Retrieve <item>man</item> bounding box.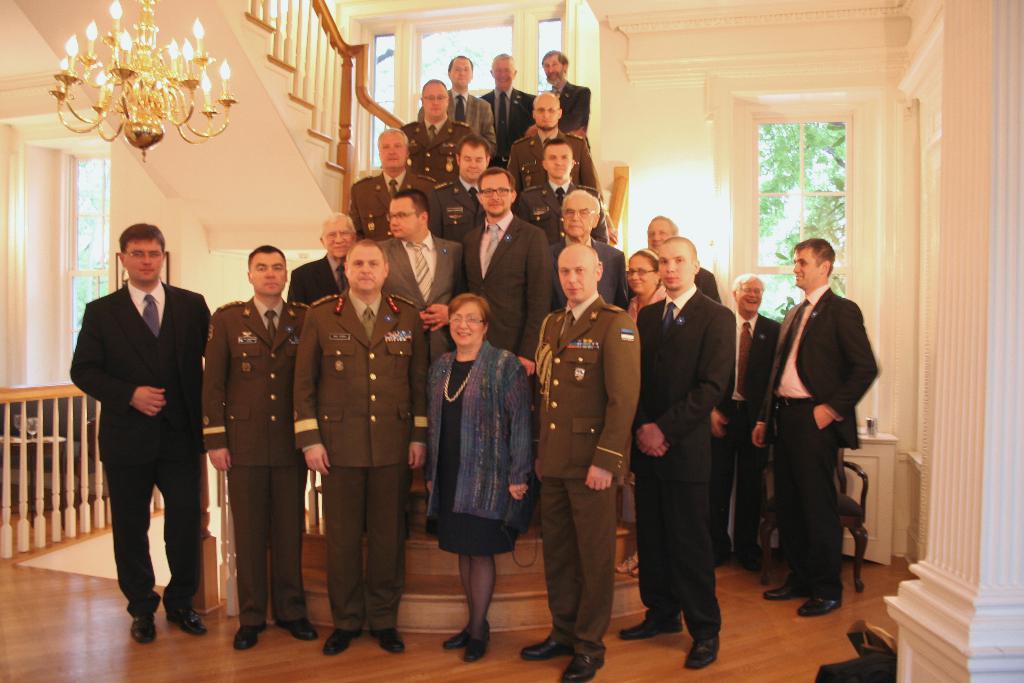
Bounding box: [x1=627, y1=234, x2=735, y2=669].
